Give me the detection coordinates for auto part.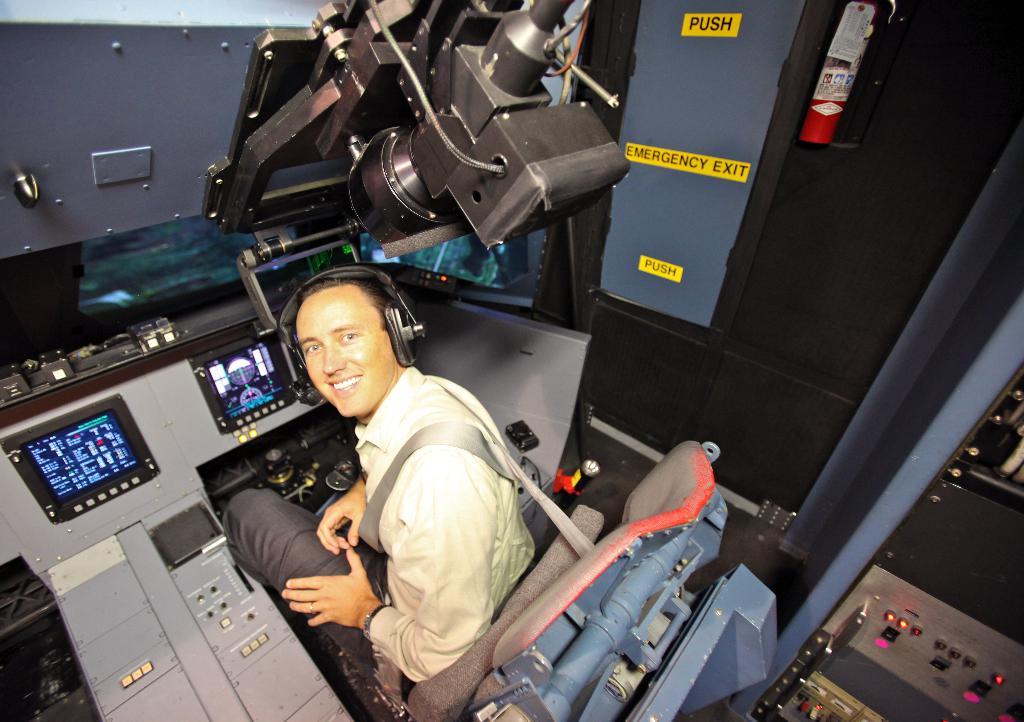
(left=275, top=328, right=327, bottom=374).
